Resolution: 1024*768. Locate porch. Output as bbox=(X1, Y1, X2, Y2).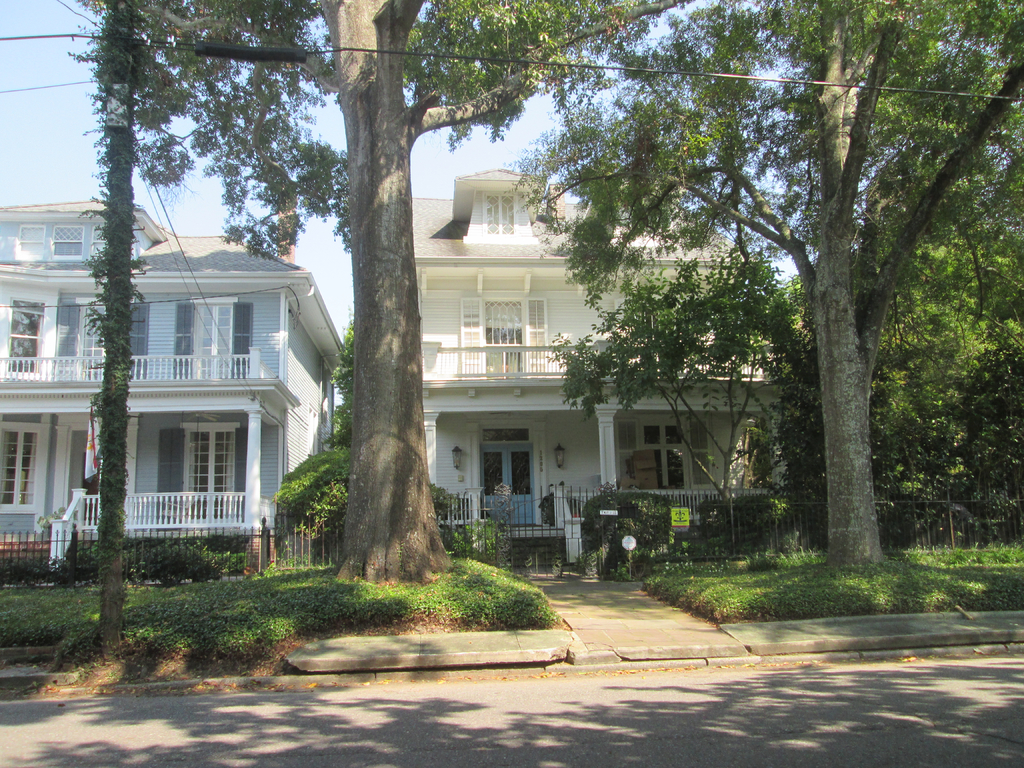
bbox=(0, 339, 297, 399).
